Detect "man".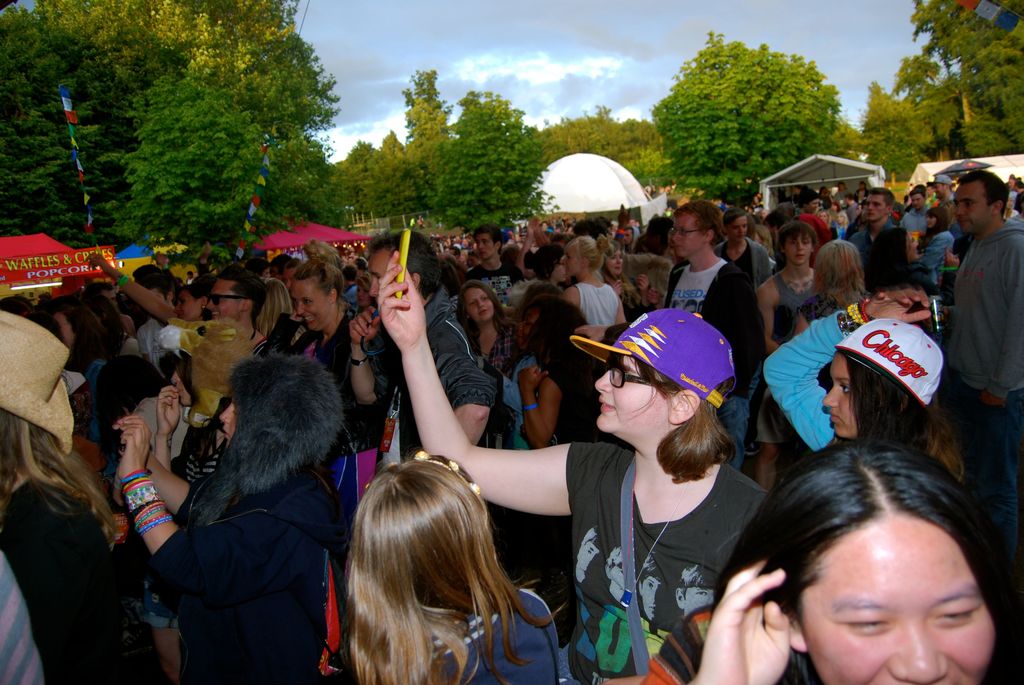
Detected at region(663, 197, 764, 472).
